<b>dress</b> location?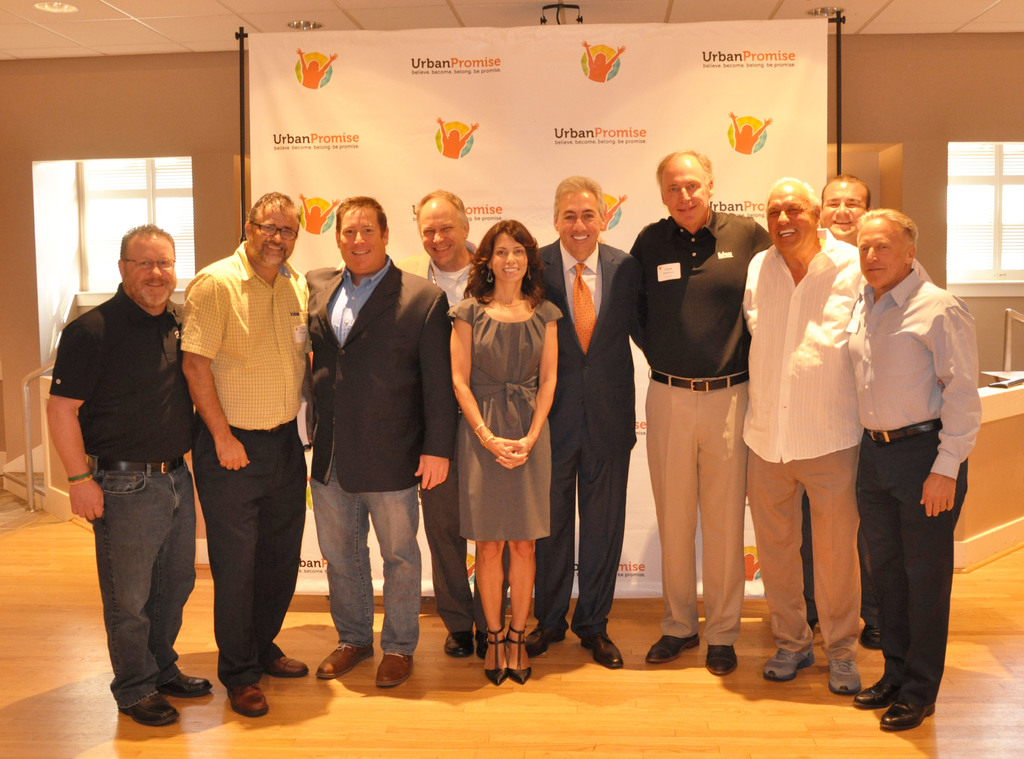
Rect(445, 280, 558, 567)
